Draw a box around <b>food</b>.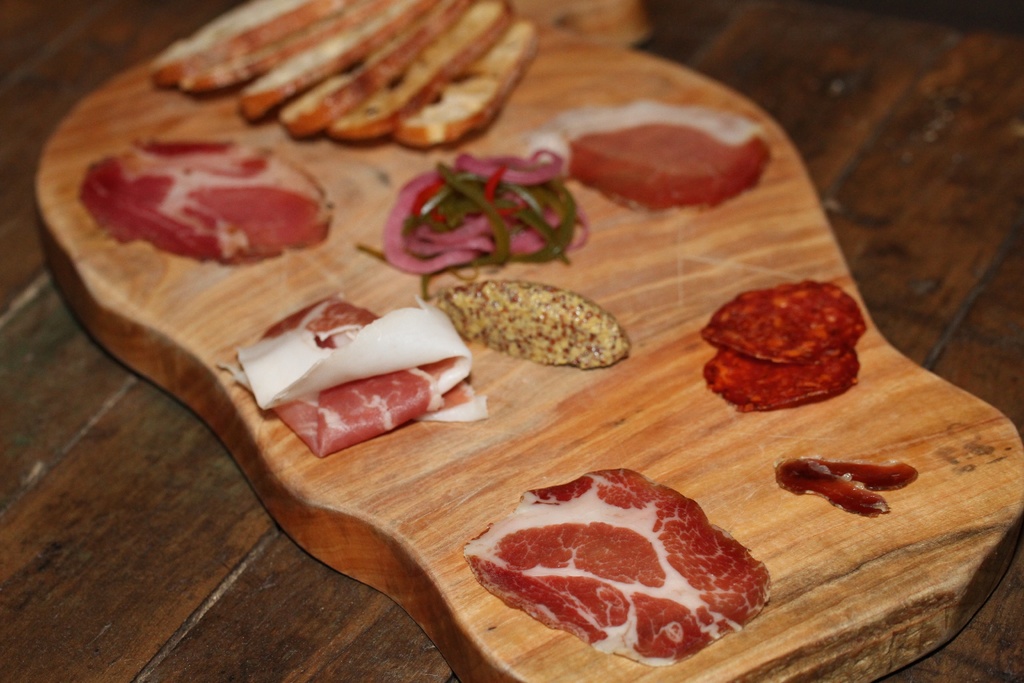
locate(460, 465, 772, 667).
